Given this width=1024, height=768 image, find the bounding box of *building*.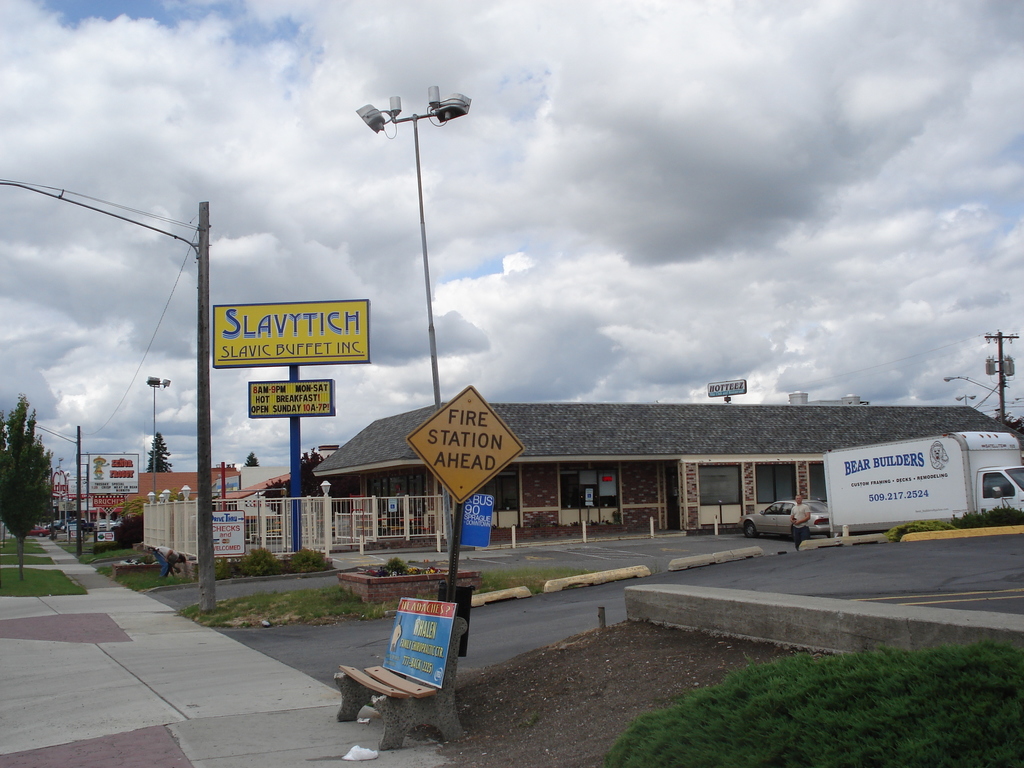
rect(222, 445, 336, 555).
